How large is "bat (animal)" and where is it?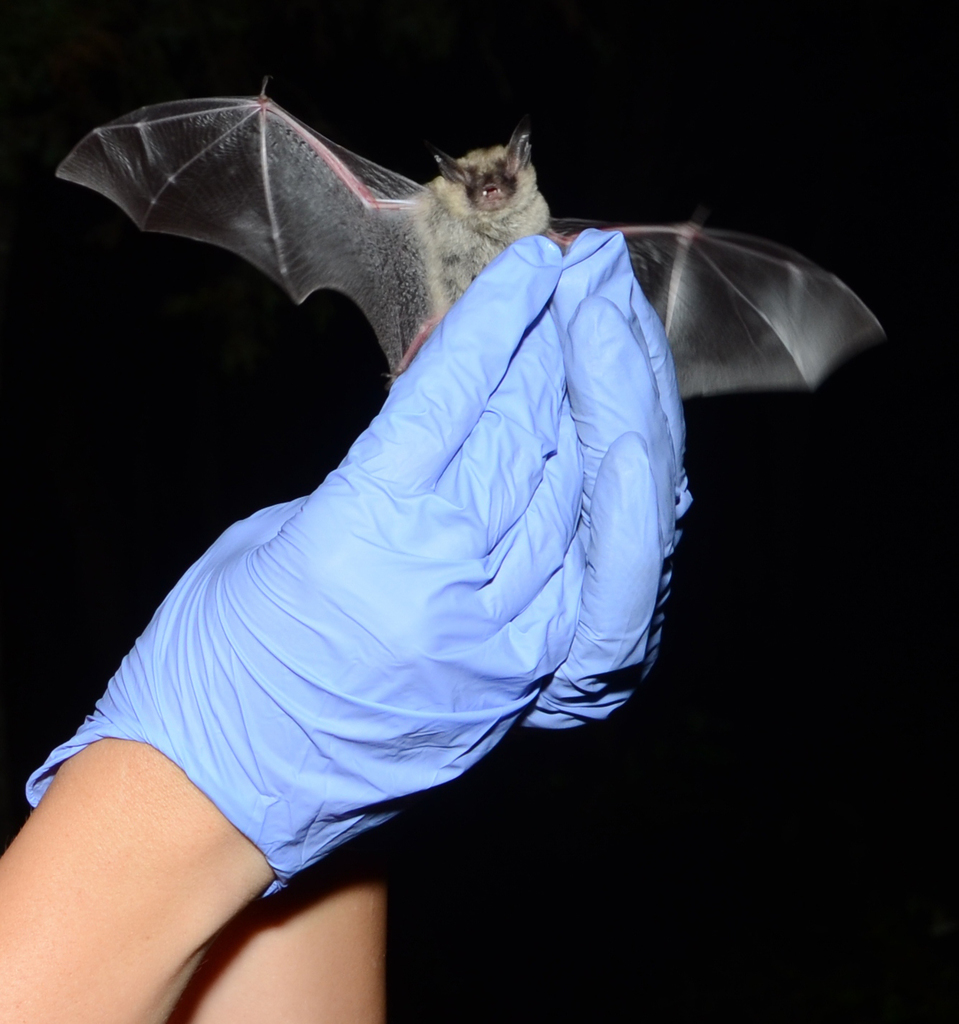
Bounding box: x1=51, y1=72, x2=889, y2=395.
